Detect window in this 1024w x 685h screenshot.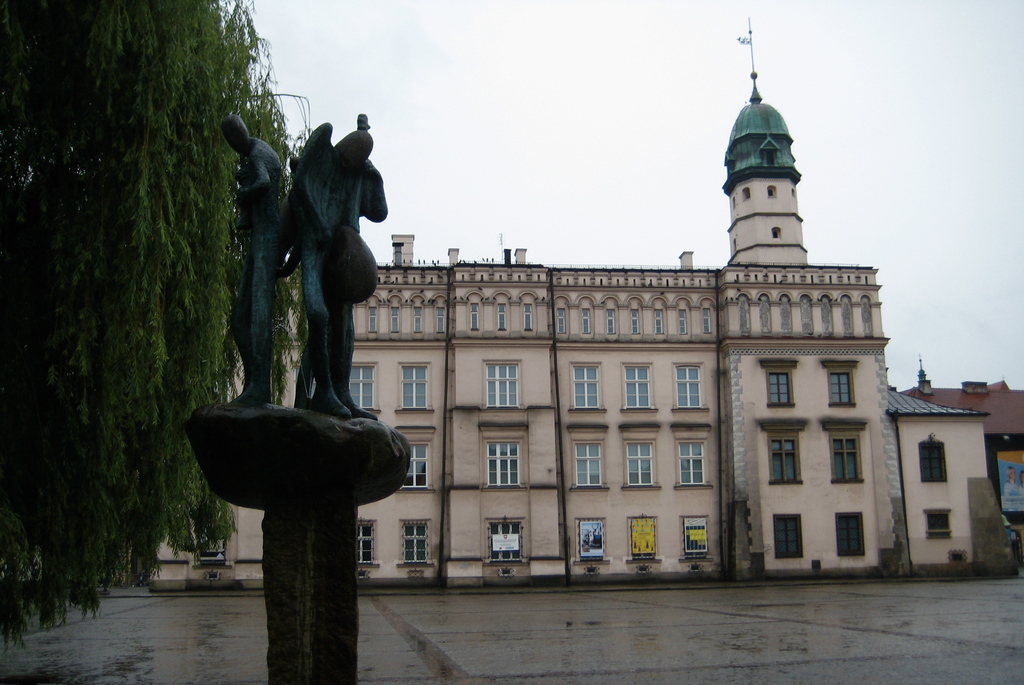
Detection: {"left": 469, "top": 304, "right": 479, "bottom": 329}.
